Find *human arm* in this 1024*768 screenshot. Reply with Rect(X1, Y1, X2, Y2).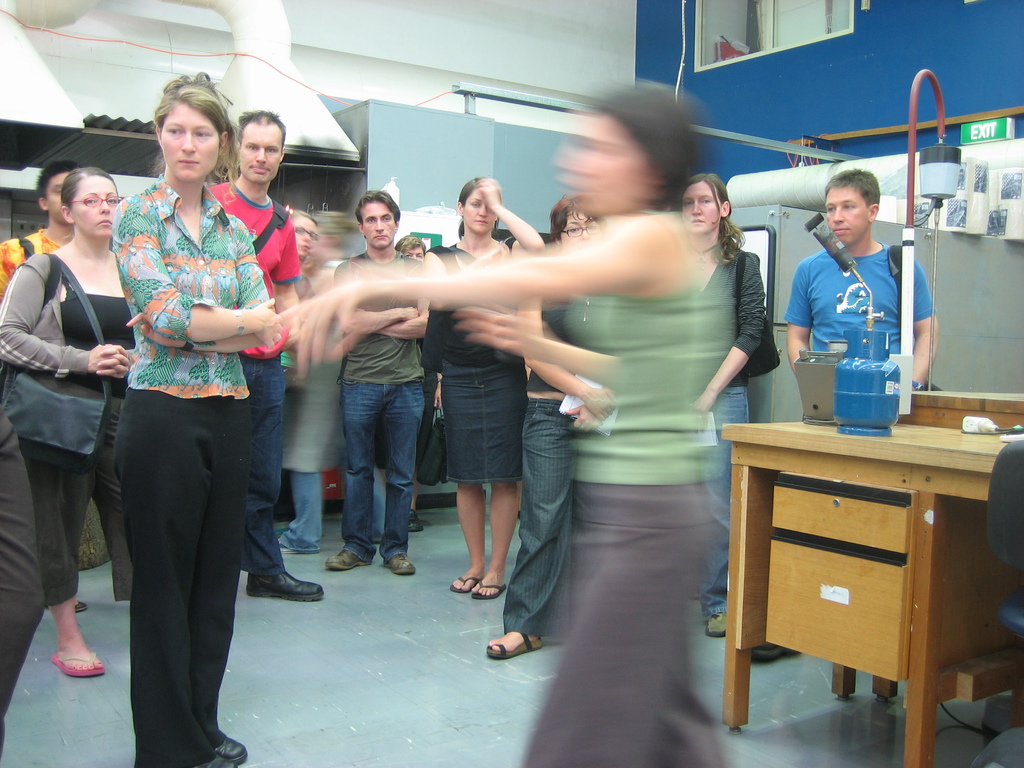
Rect(525, 304, 619, 418).
